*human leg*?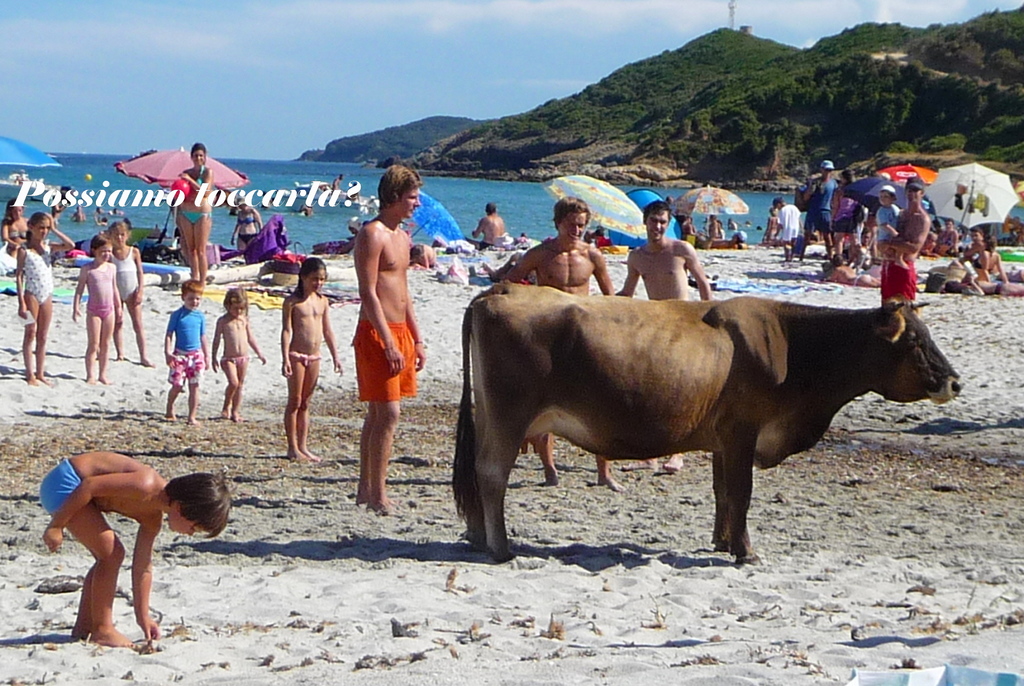
223, 362, 236, 410
